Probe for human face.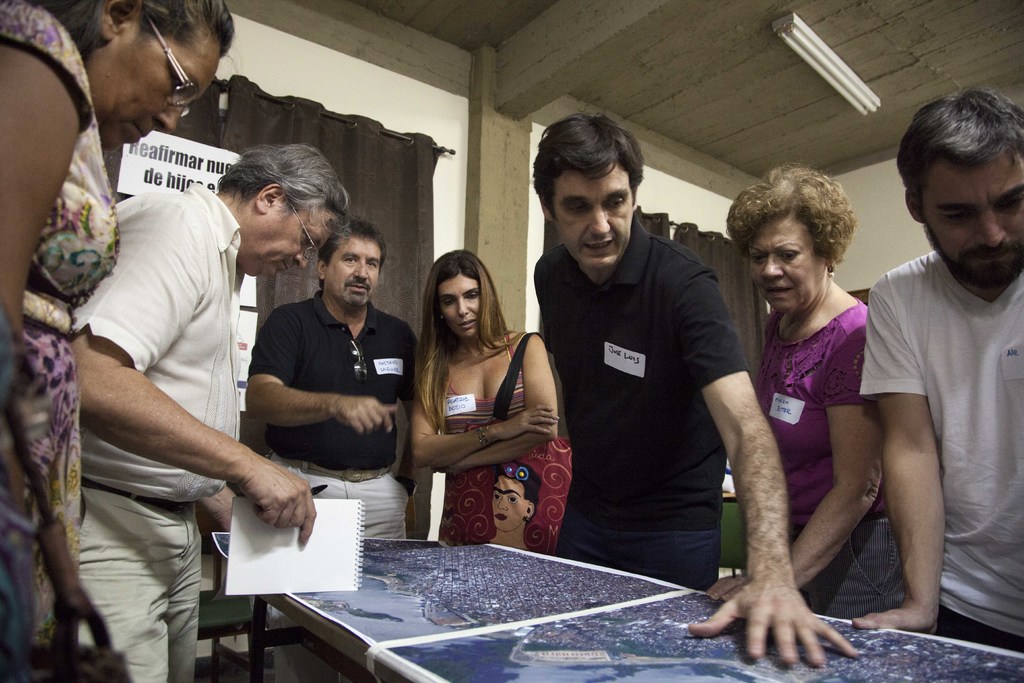
Probe result: pyautogui.locateOnScreen(920, 167, 1023, 270).
